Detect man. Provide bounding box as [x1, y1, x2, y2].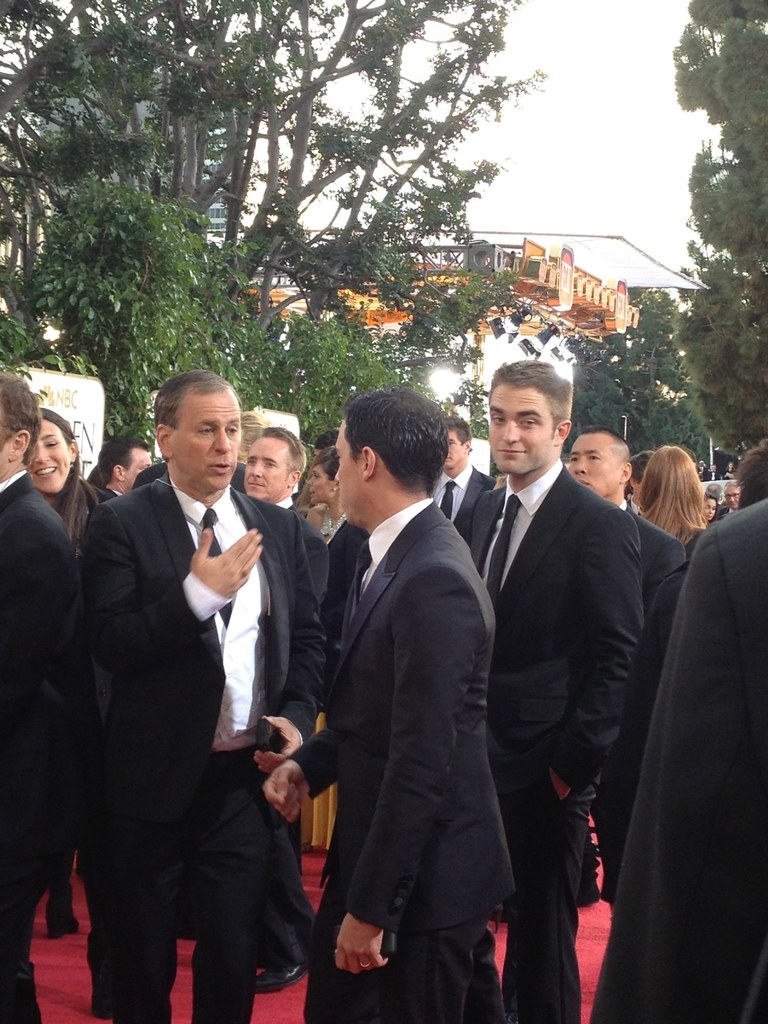
[98, 440, 152, 495].
